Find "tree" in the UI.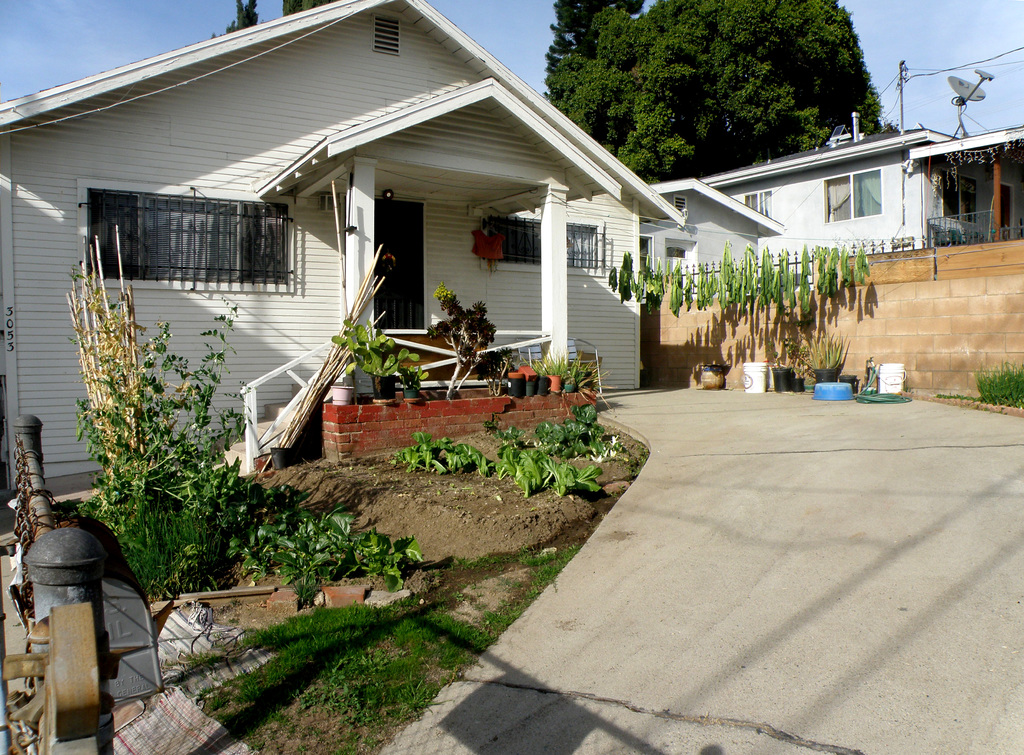
UI element at (x1=529, y1=11, x2=910, y2=166).
